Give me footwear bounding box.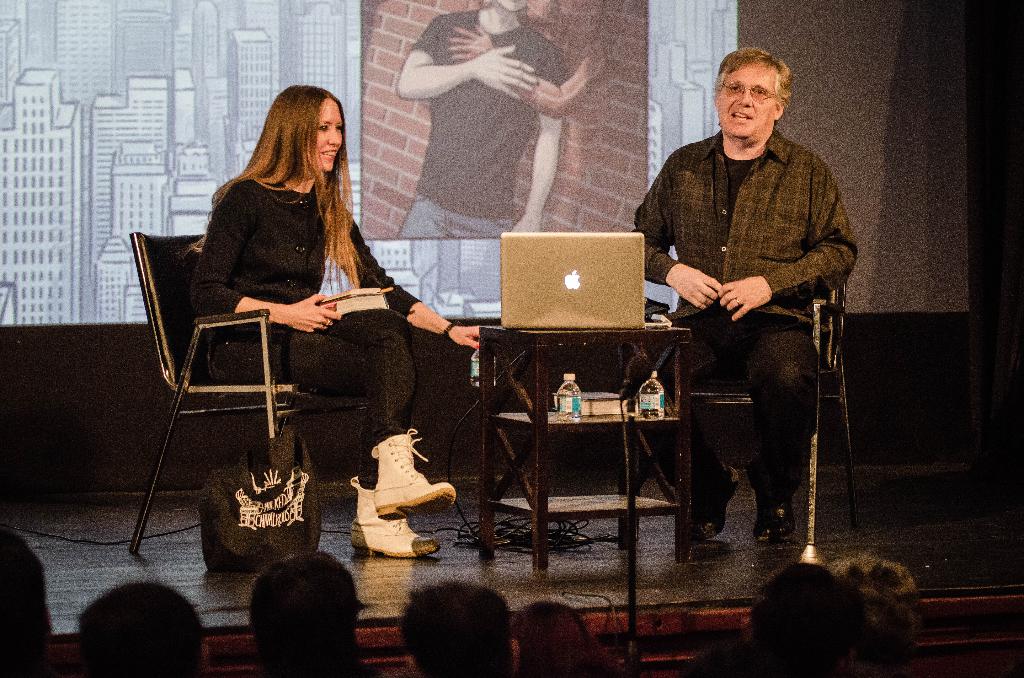
(left=372, top=430, right=455, bottom=513).
